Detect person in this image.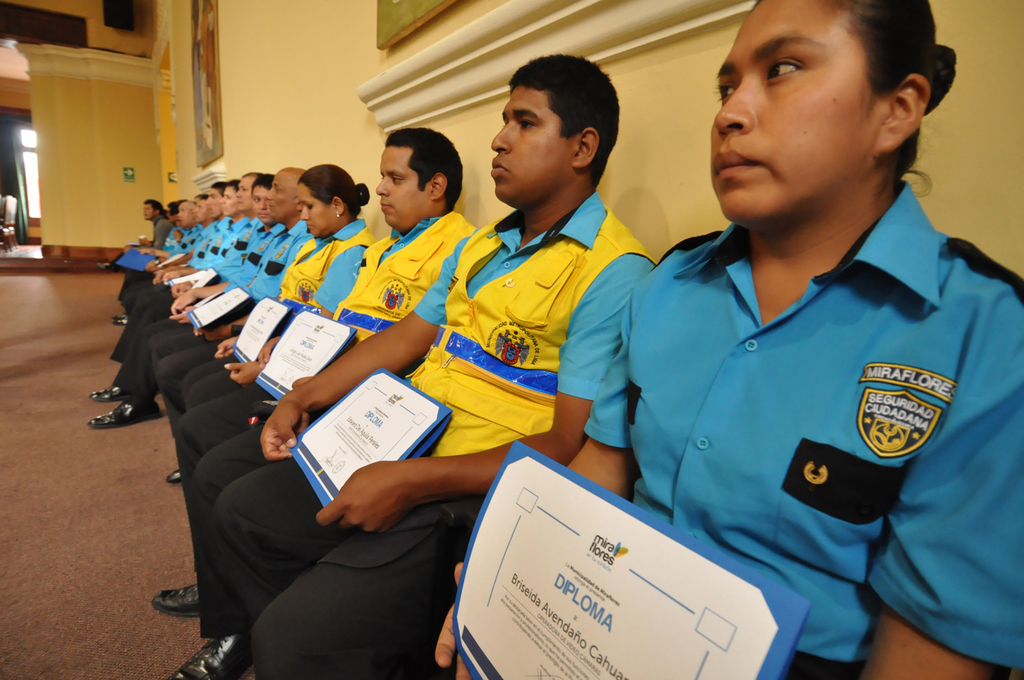
Detection: detection(150, 130, 474, 618).
